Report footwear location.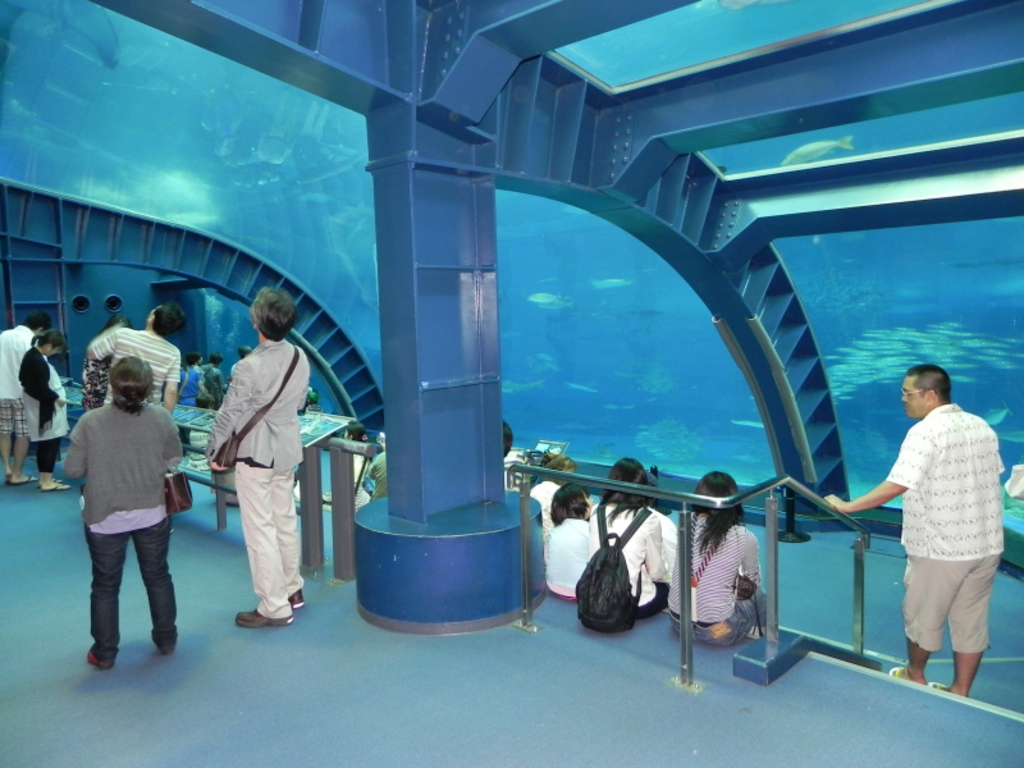
Report: rect(929, 677, 948, 694).
